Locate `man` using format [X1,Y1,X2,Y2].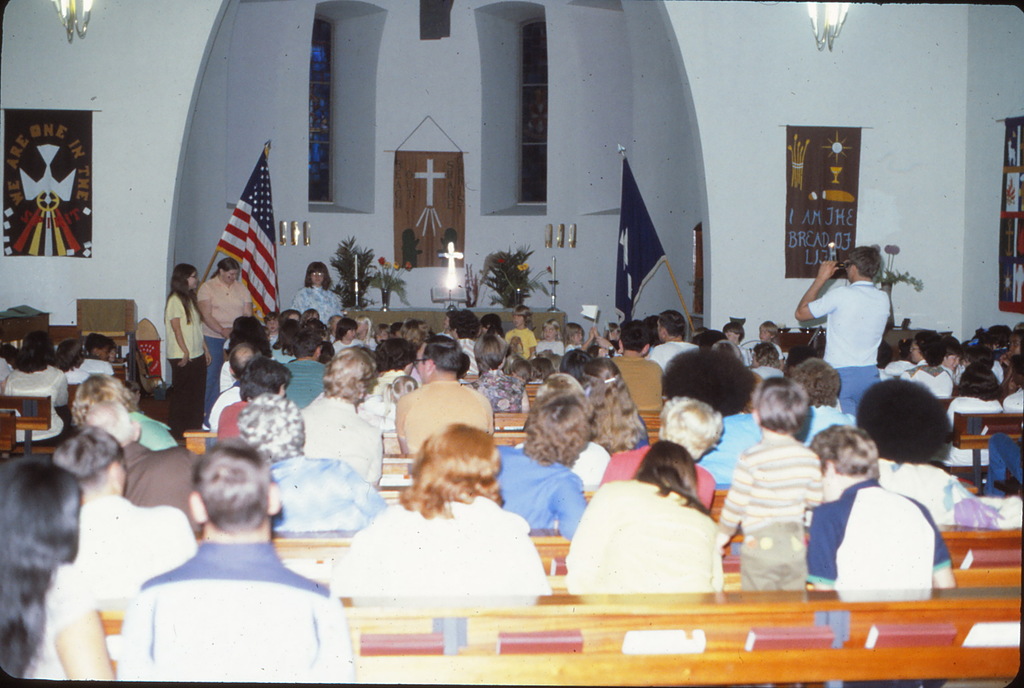
[648,309,703,375].
